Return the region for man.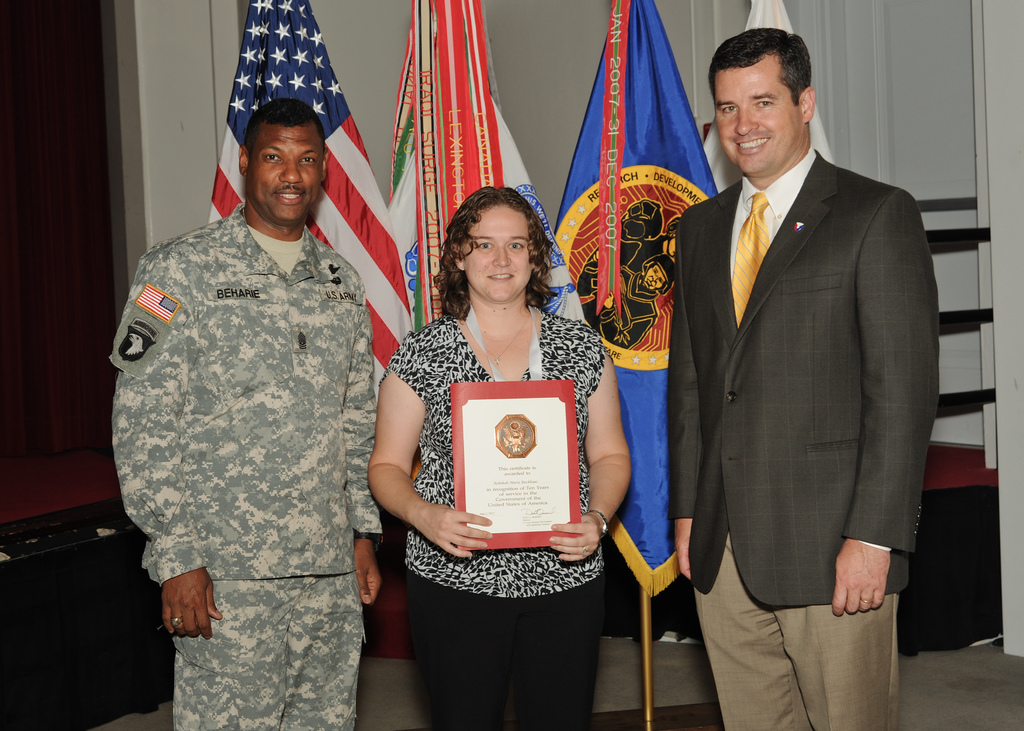
locate(108, 100, 385, 730).
